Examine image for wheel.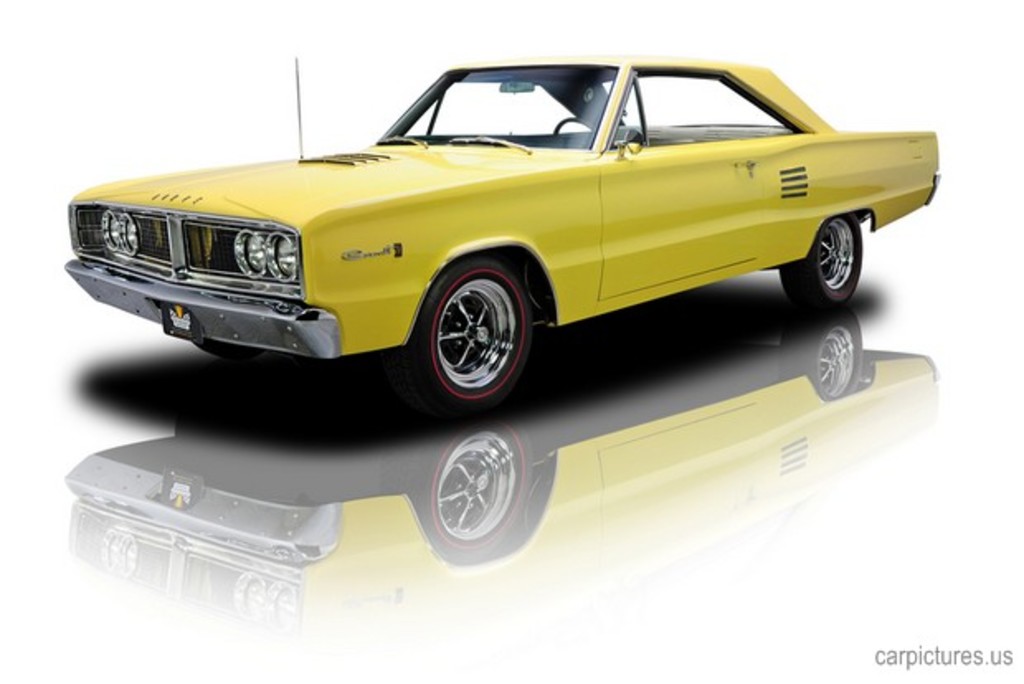
Examination result: <box>420,258,535,408</box>.
